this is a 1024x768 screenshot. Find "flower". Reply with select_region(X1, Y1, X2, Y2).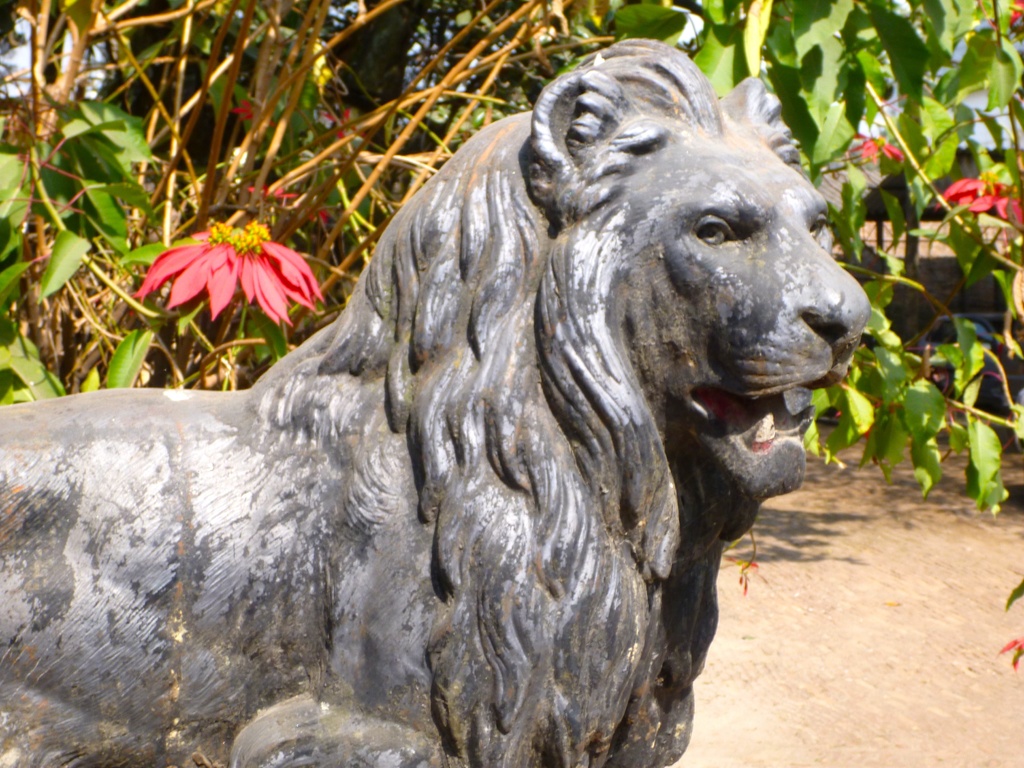
select_region(998, 642, 1023, 678).
